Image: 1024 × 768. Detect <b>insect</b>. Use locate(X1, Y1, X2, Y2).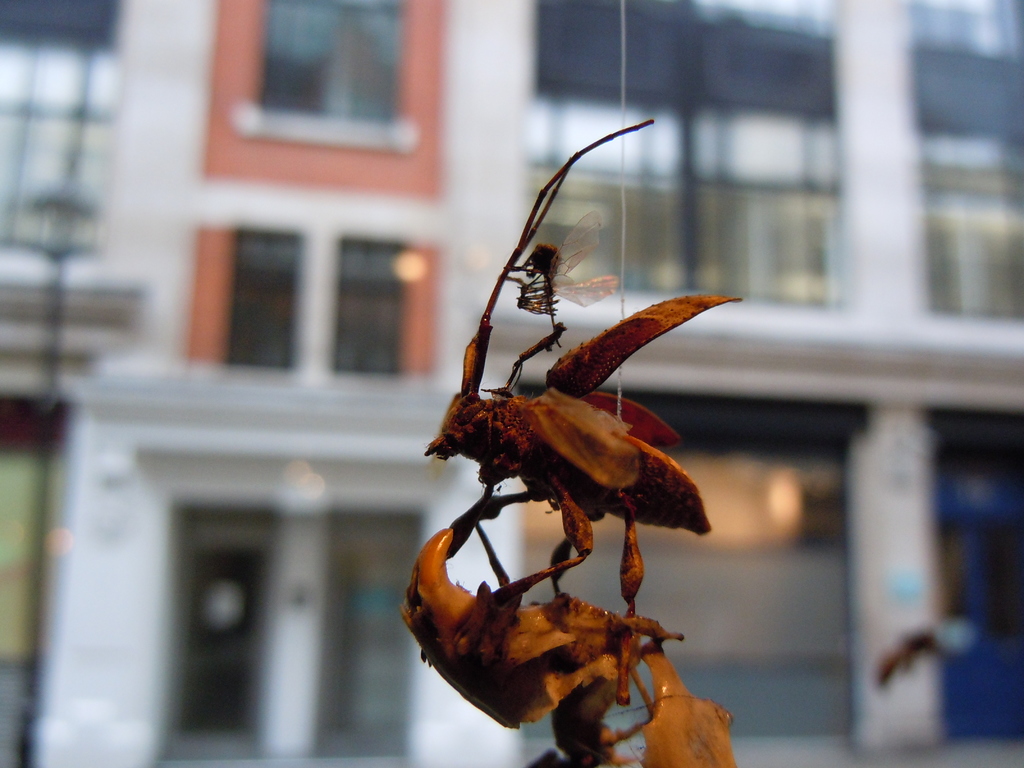
locate(394, 115, 747, 767).
